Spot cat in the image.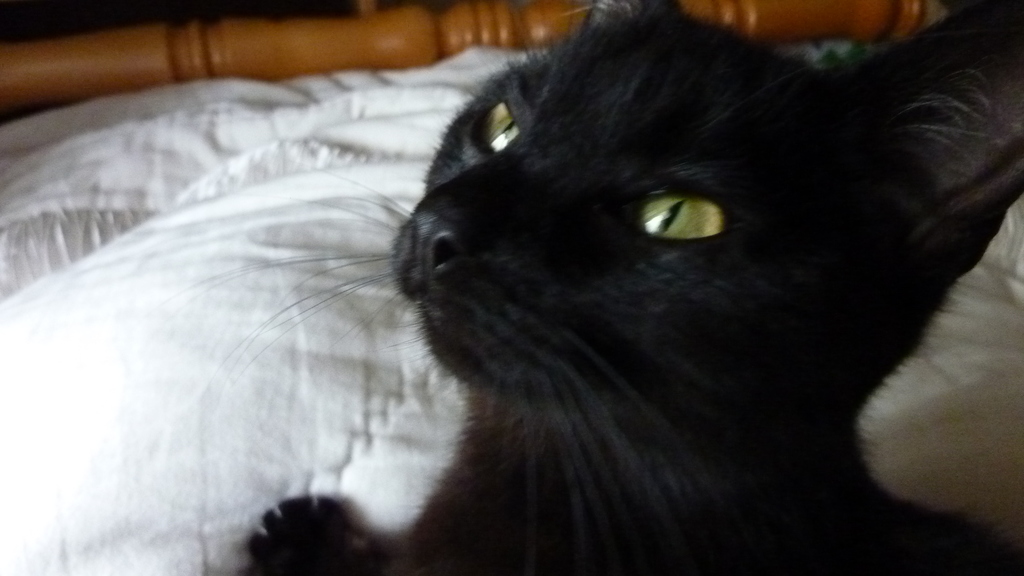
cat found at 159/0/1023/575.
